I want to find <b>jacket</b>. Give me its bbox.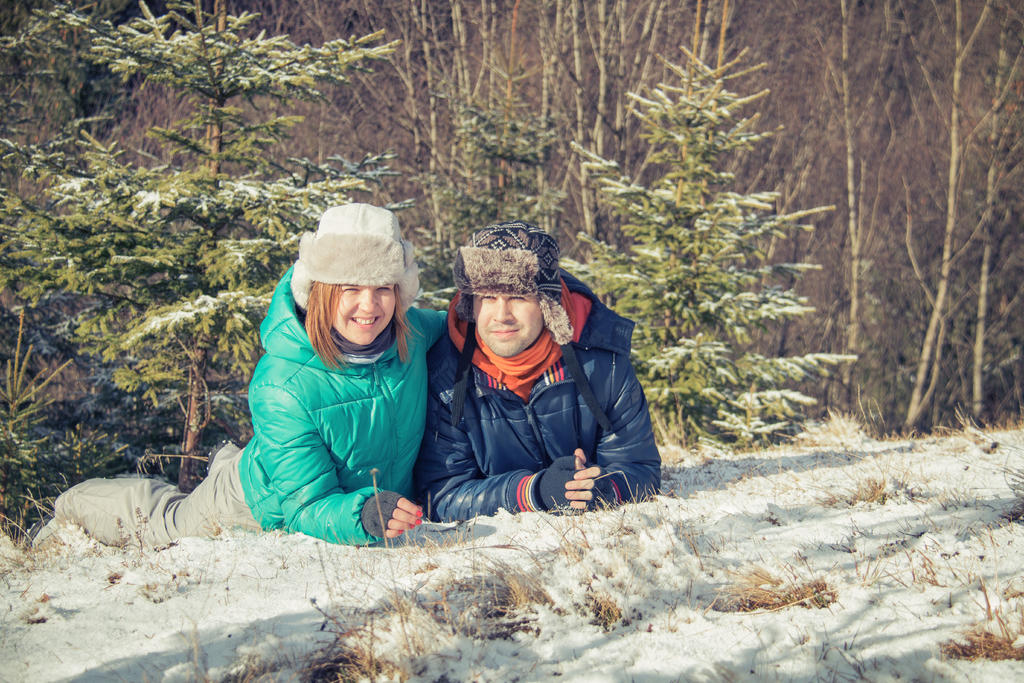
bbox=(422, 262, 668, 527).
